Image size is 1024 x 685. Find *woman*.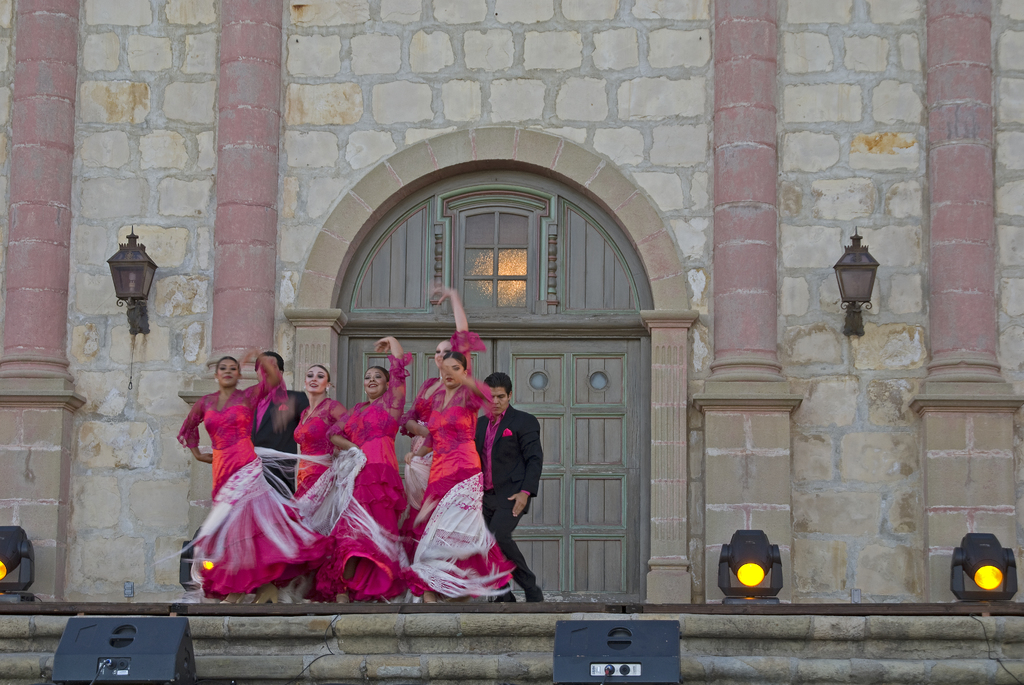
<bbox>326, 336, 408, 604</bbox>.
